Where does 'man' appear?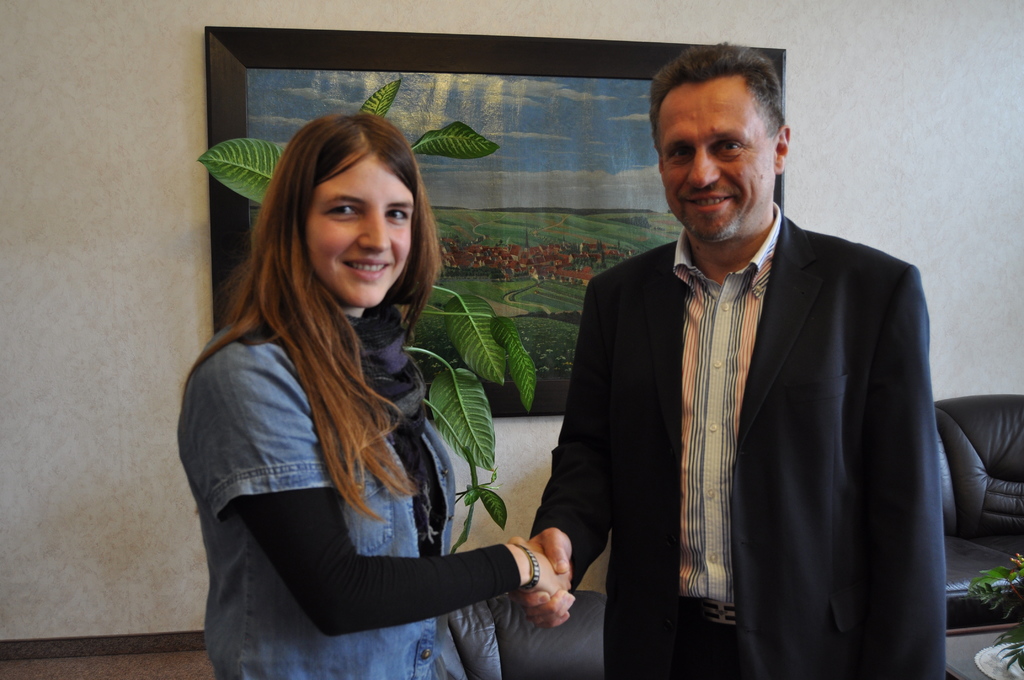
Appears at {"left": 537, "top": 63, "right": 962, "bottom": 668}.
